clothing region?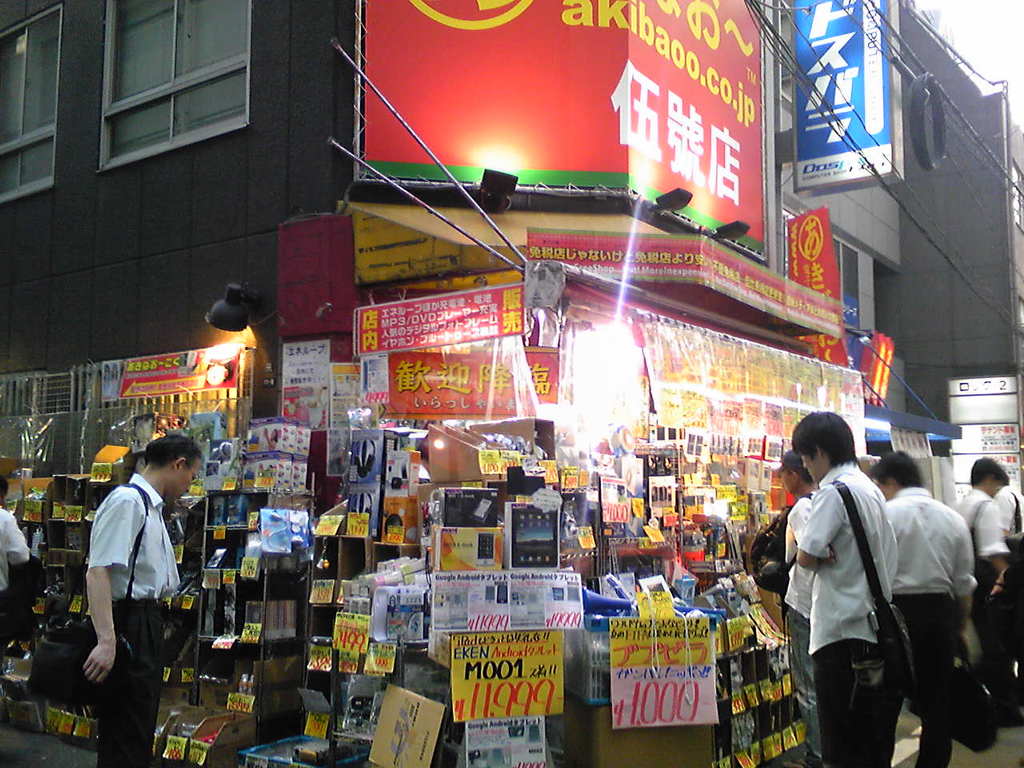
[x1=798, y1=462, x2=903, y2=762]
